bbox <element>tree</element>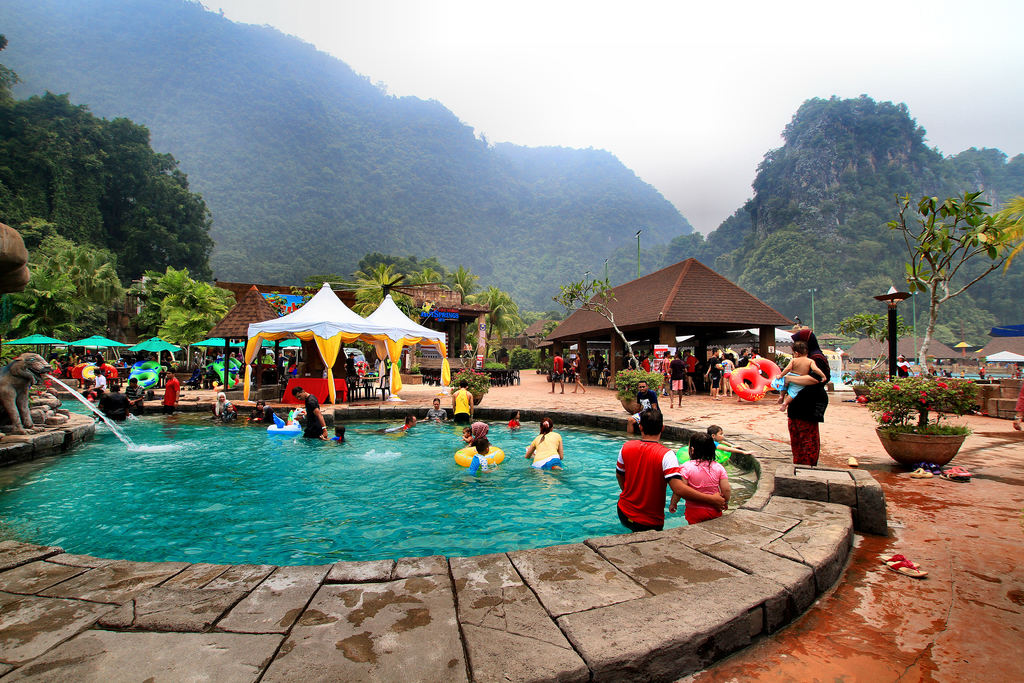
locate(1, 211, 121, 342)
